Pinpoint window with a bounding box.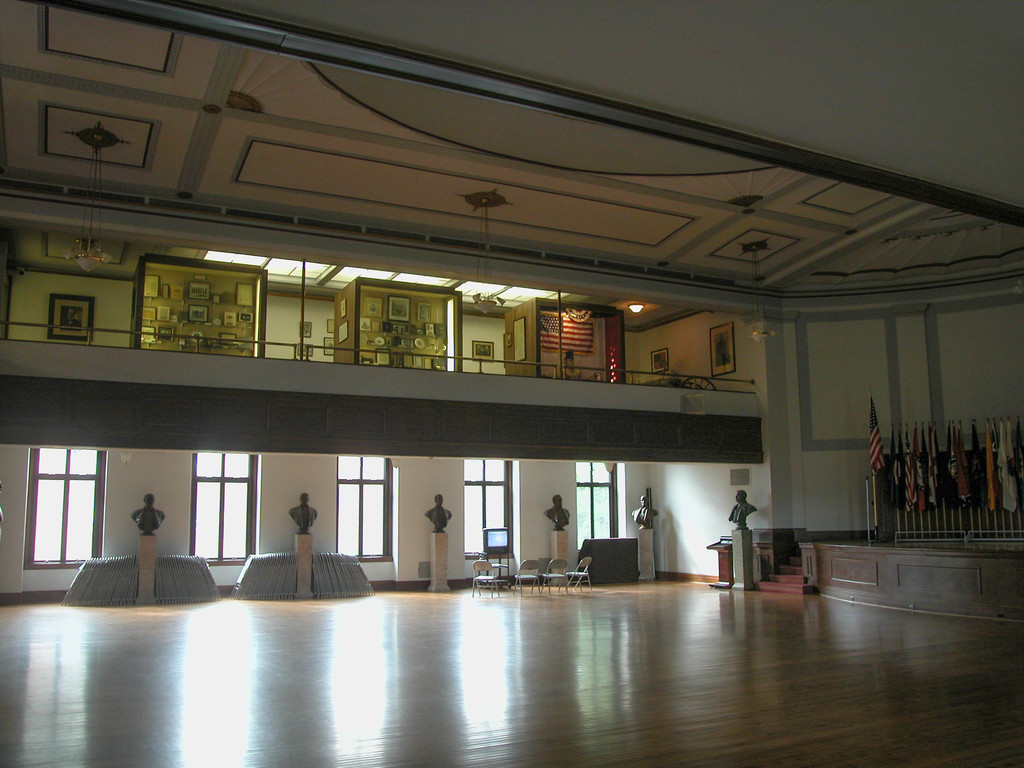
x1=191 y1=452 x2=259 y2=559.
